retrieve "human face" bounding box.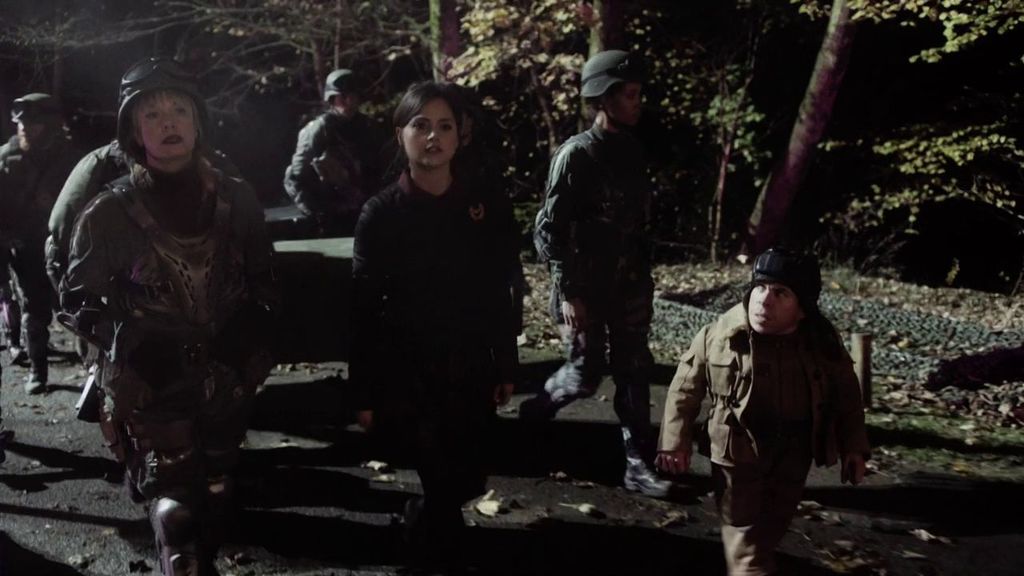
Bounding box: (609, 83, 645, 126).
